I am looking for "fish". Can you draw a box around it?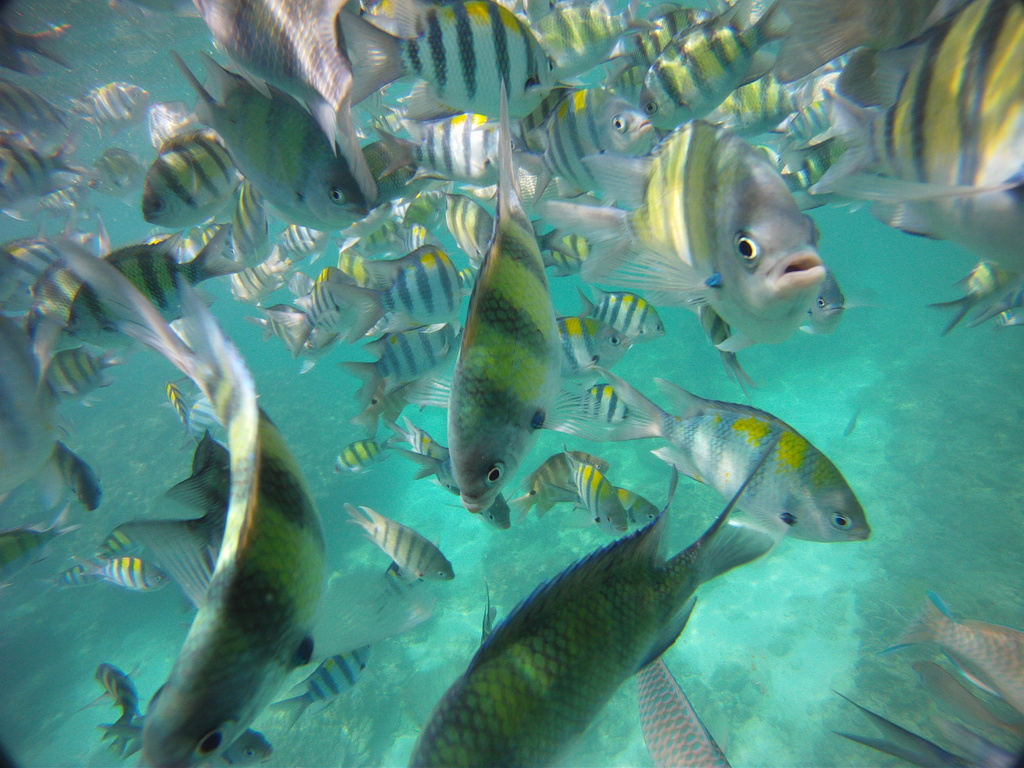
Sure, the bounding box is <bbox>280, 223, 327, 257</bbox>.
